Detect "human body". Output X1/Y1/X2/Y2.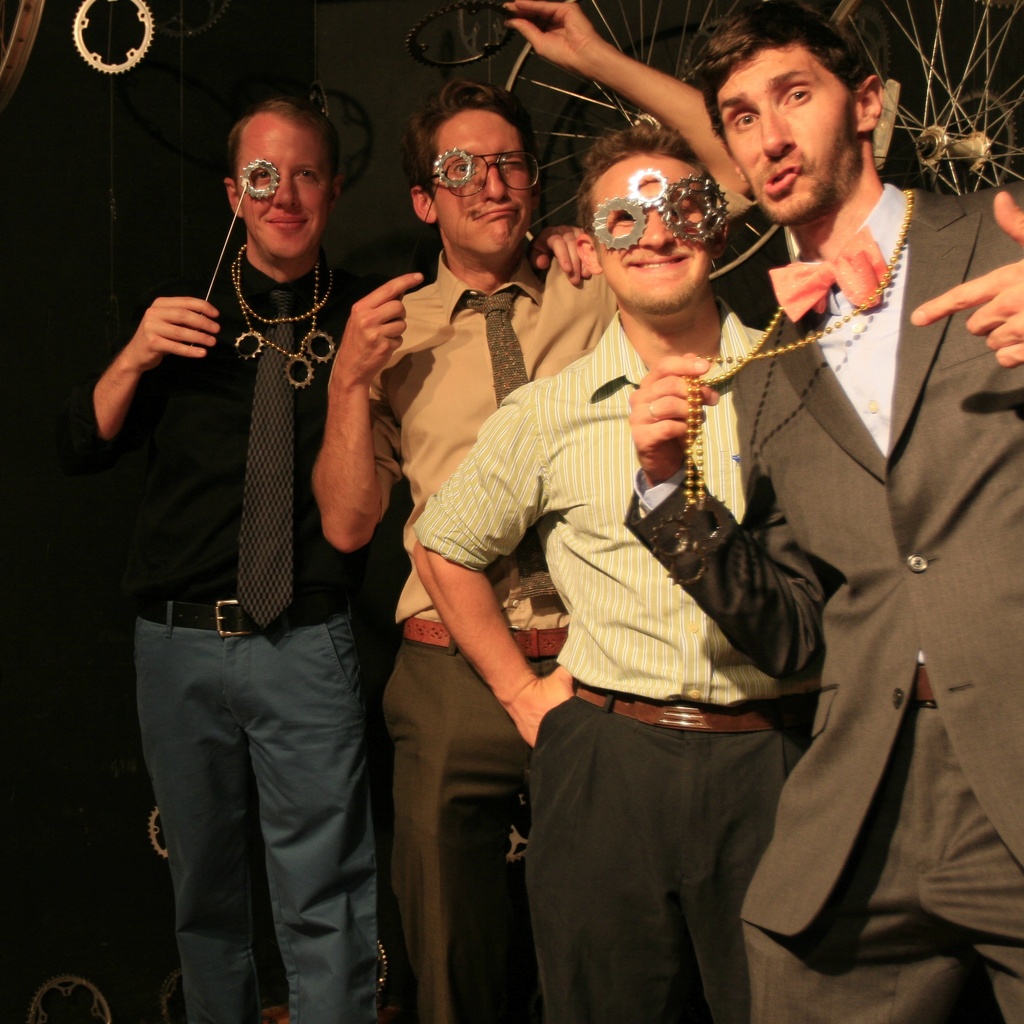
110/75/391/959.
